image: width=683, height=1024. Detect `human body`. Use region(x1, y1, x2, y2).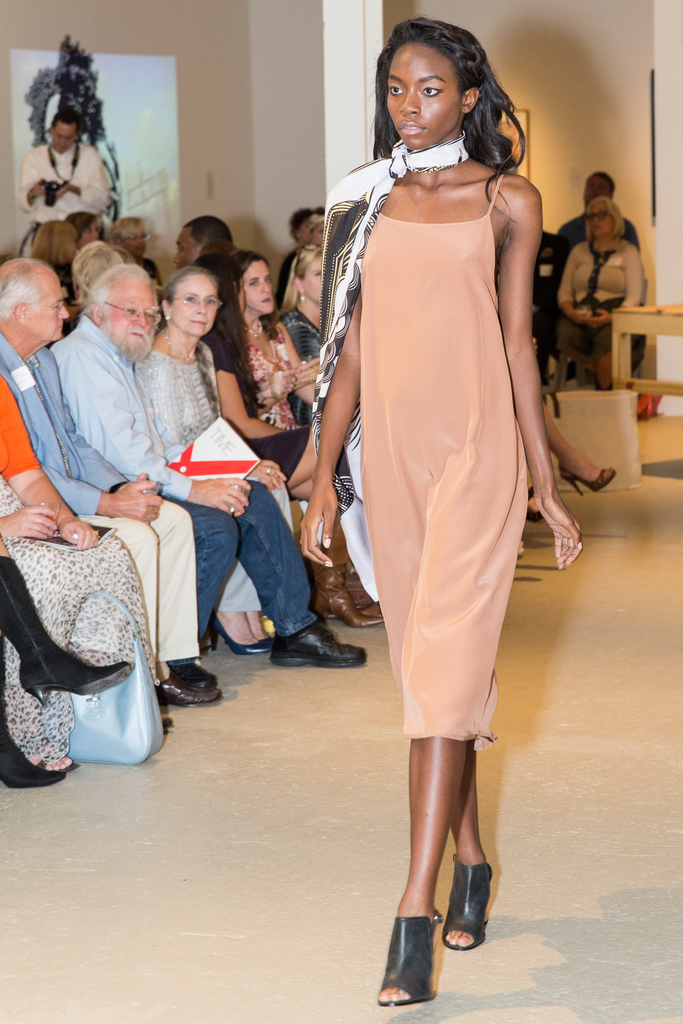
region(69, 236, 135, 306).
